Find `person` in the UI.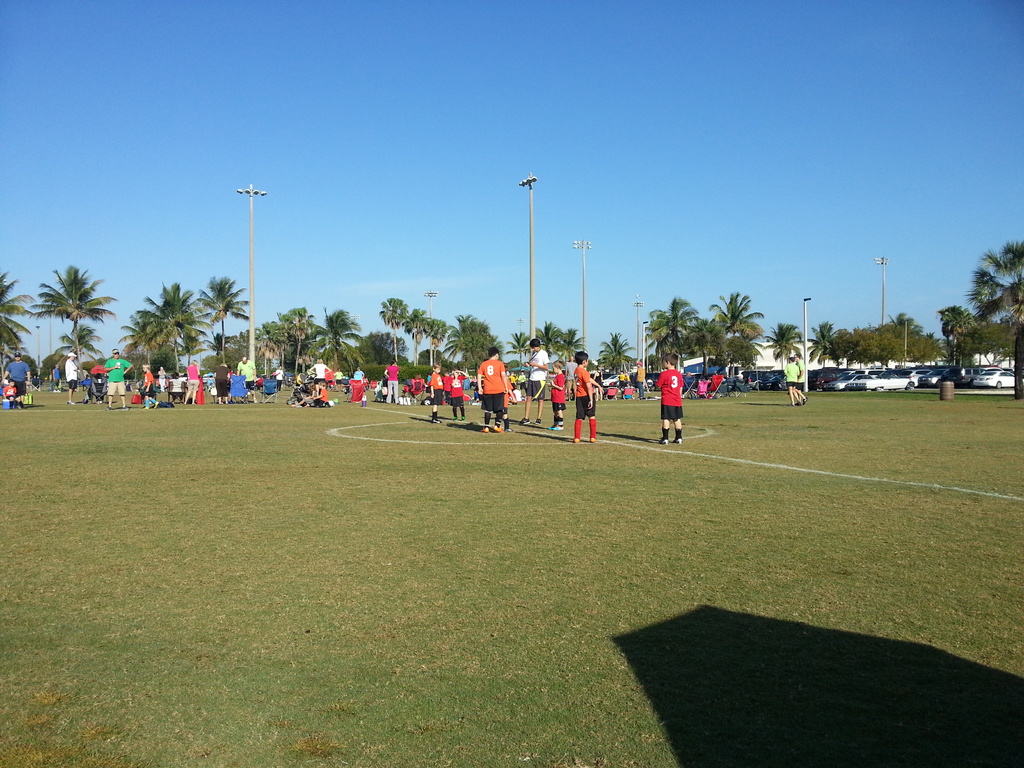
UI element at 384 356 401 405.
